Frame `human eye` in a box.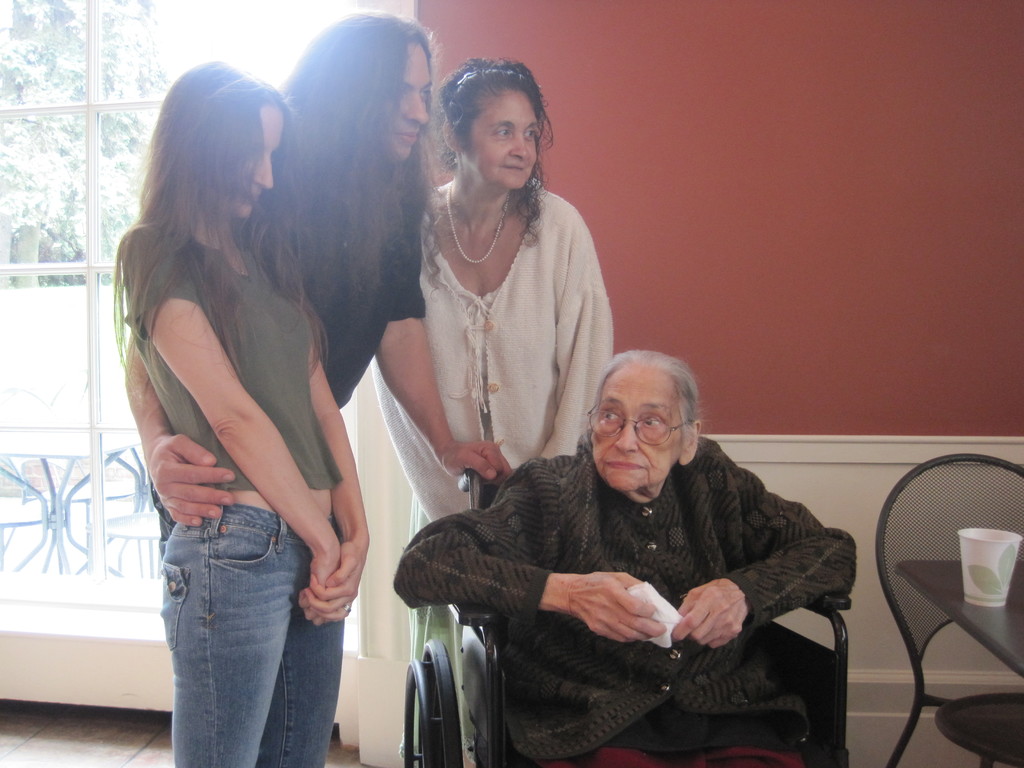
select_region(492, 124, 518, 140).
